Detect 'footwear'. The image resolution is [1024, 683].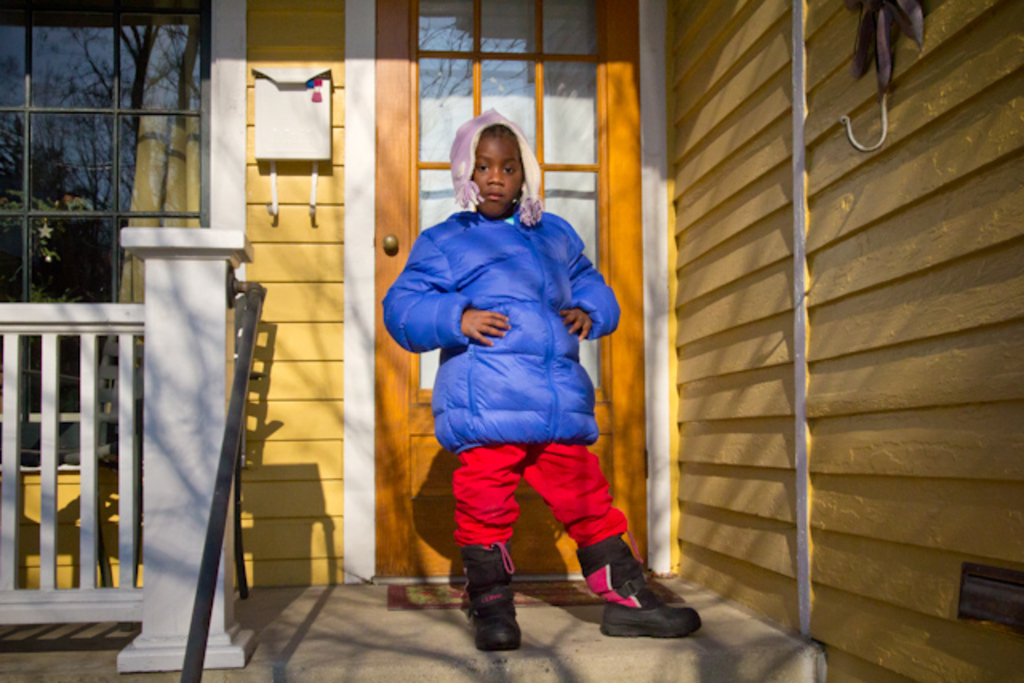
select_region(573, 529, 704, 638).
